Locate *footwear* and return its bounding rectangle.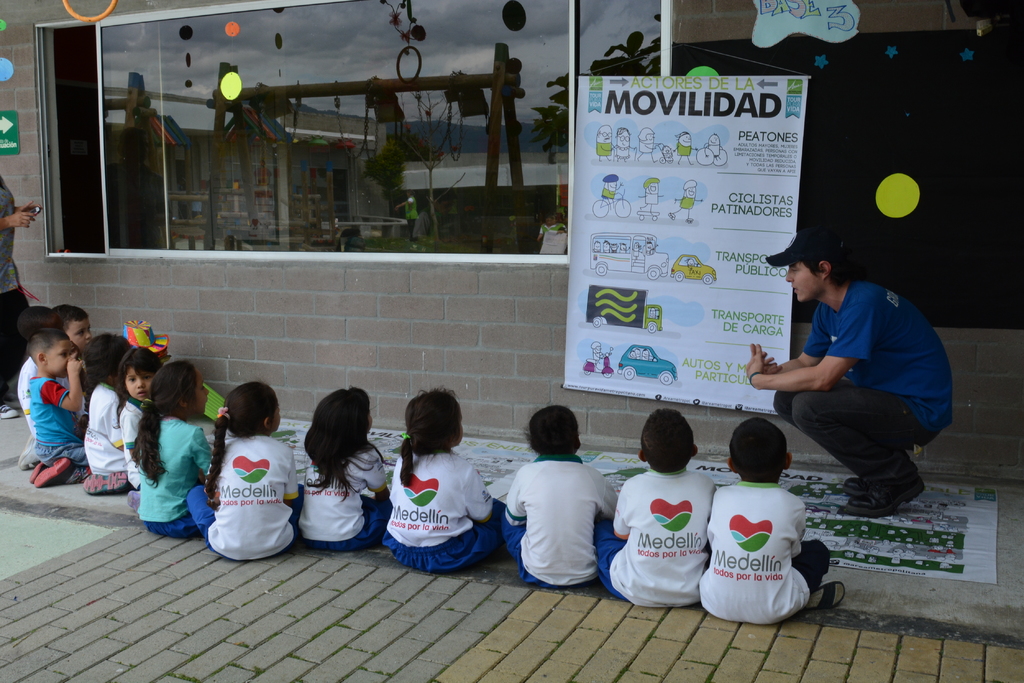
select_region(838, 476, 921, 520).
